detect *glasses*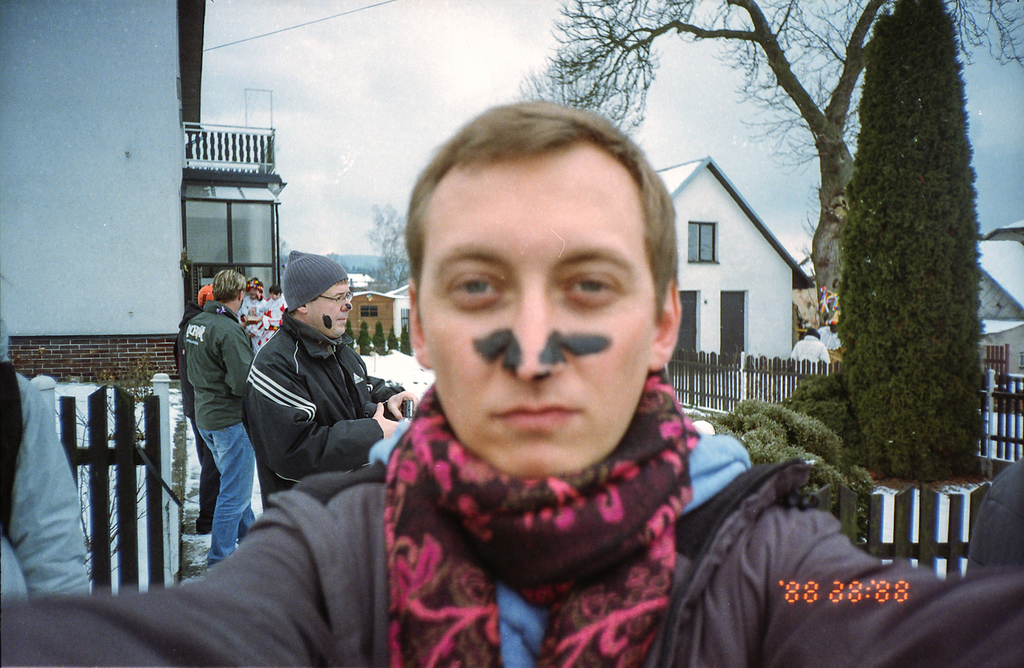
<region>319, 289, 353, 305</region>
